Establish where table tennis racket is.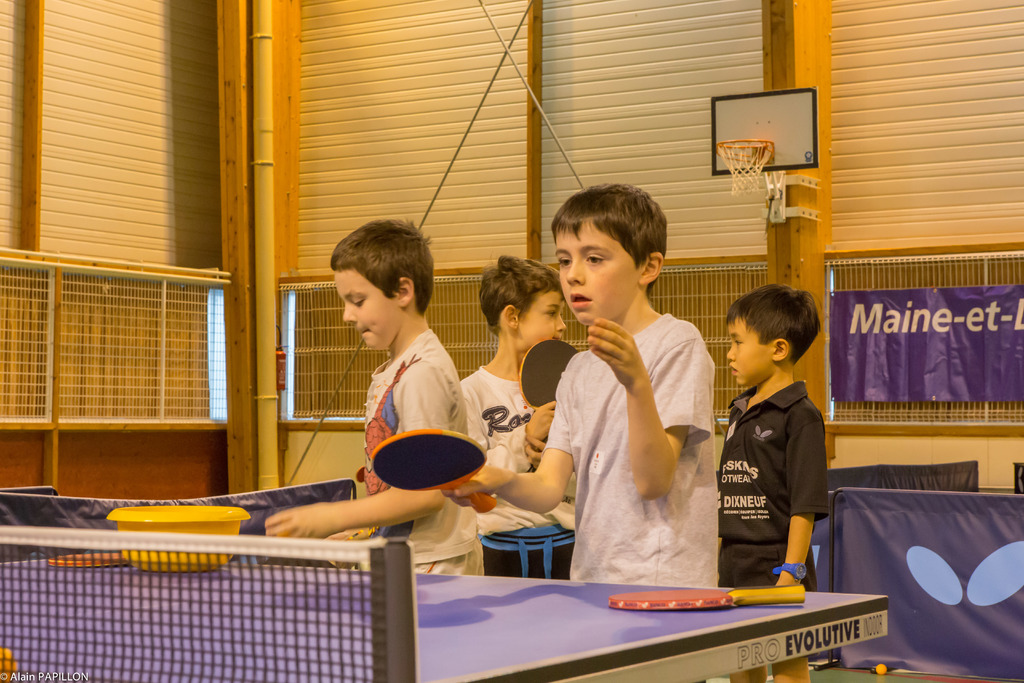
Established at 47,551,127,567.
